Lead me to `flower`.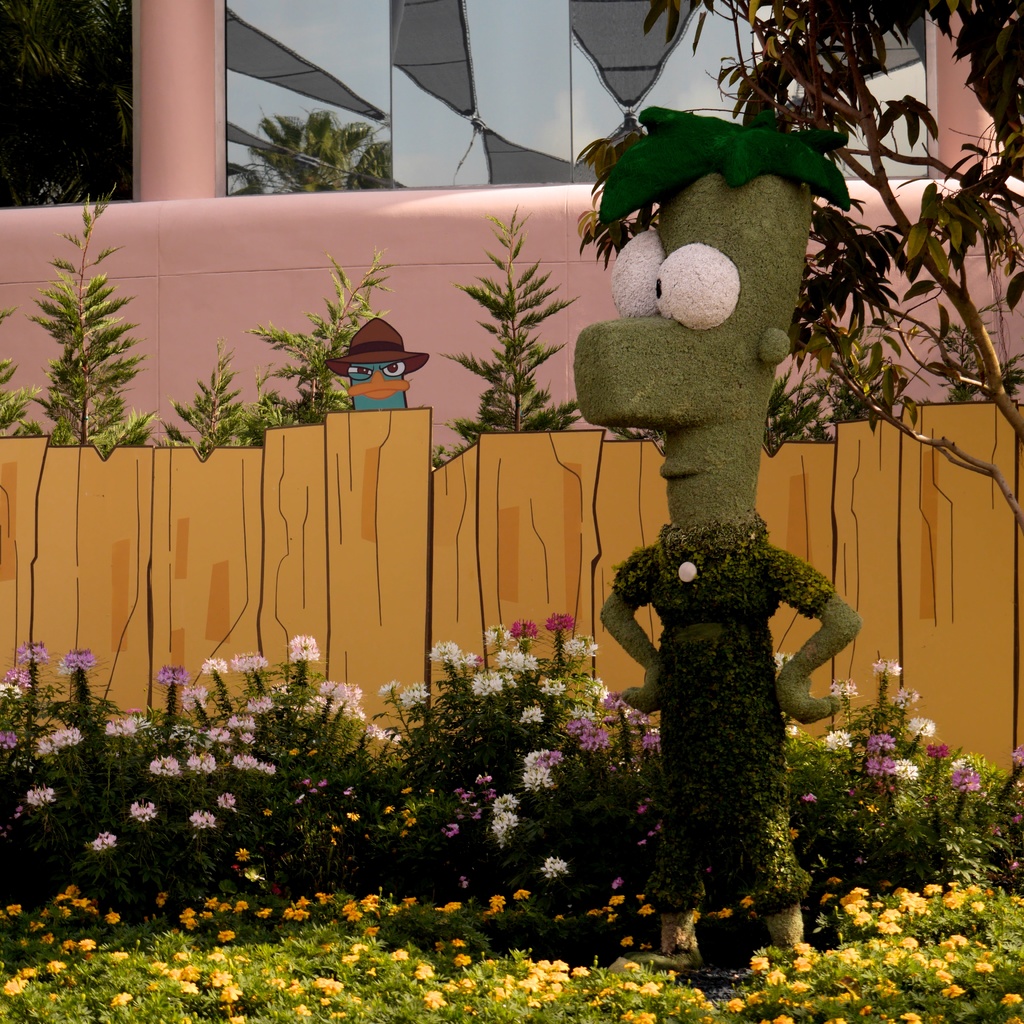
Lead to (132, 717, 147, 731).
